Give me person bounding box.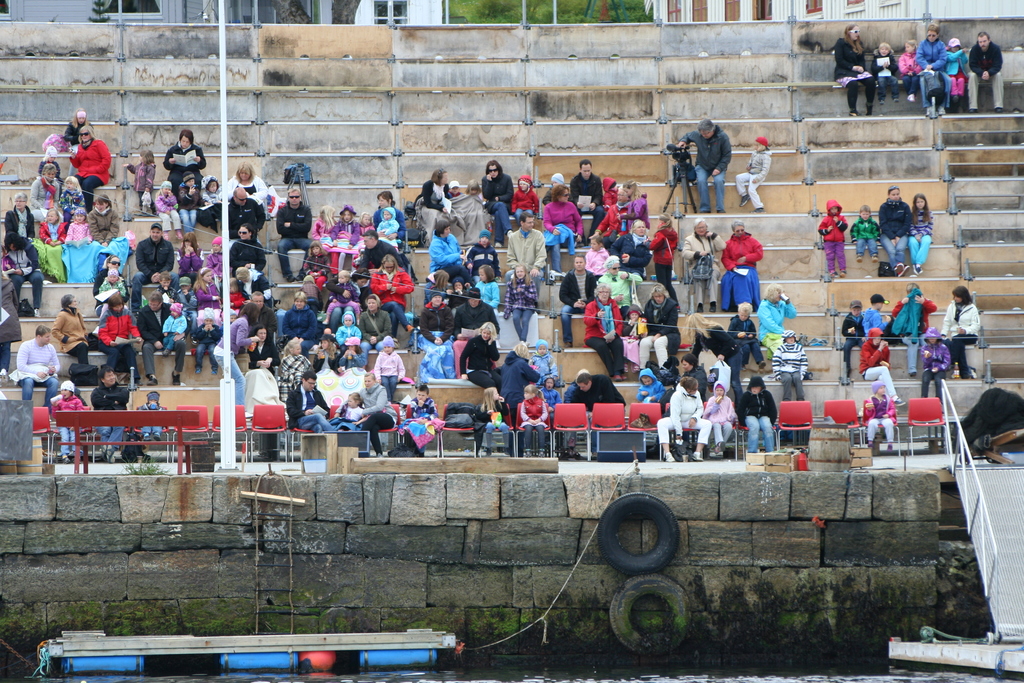
{"x1": 907, "y1": 192, "x2": 934, "y2": 275}.
